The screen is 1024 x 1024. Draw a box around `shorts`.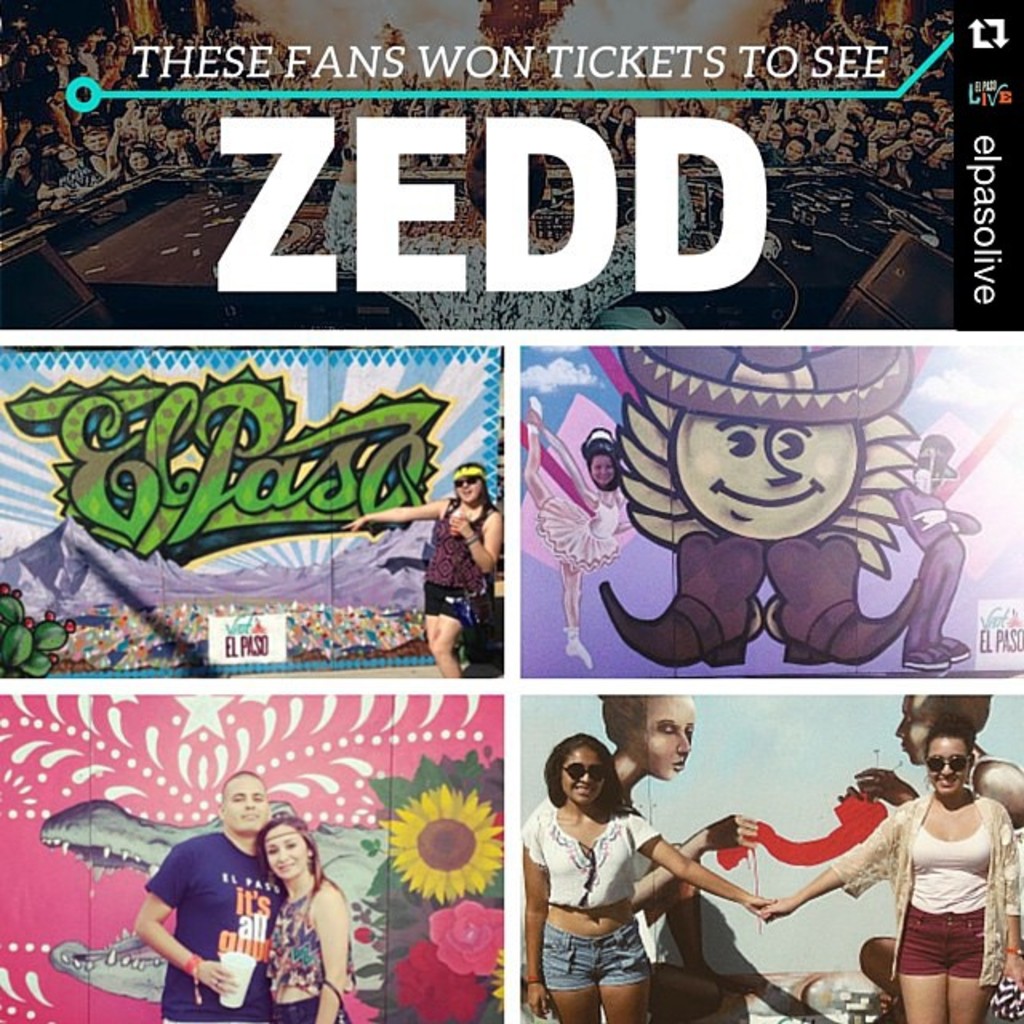
box=[542, 920, 650, 992].
